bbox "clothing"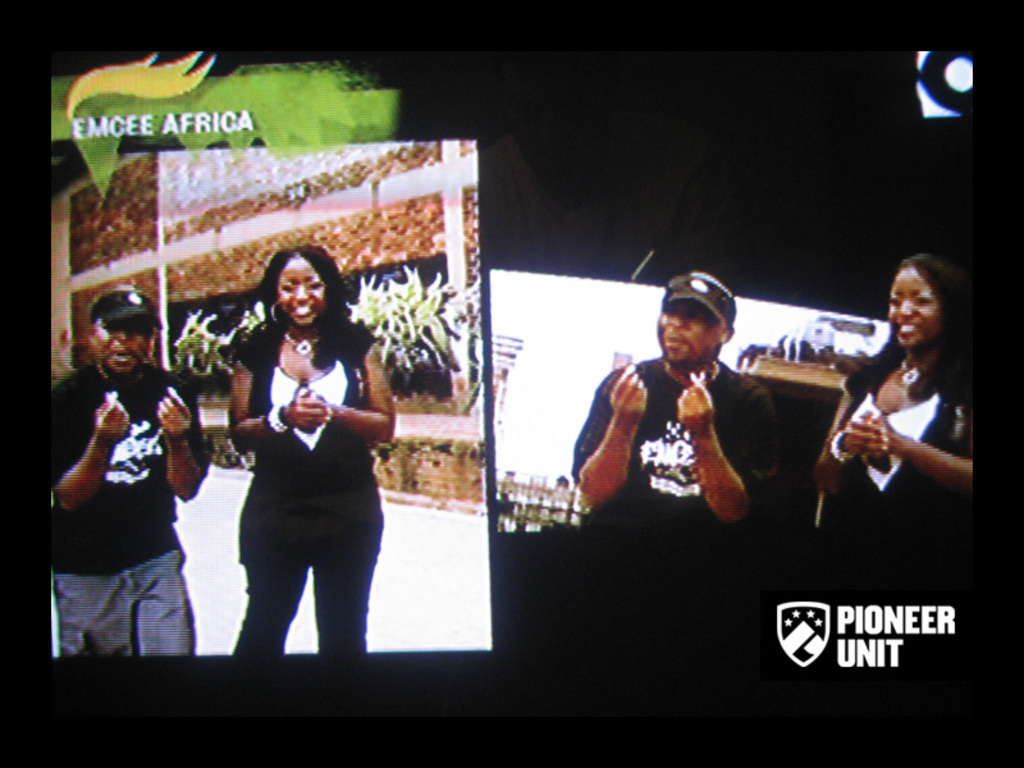
[x1=815, y1=385, x2=974, y2=538]
